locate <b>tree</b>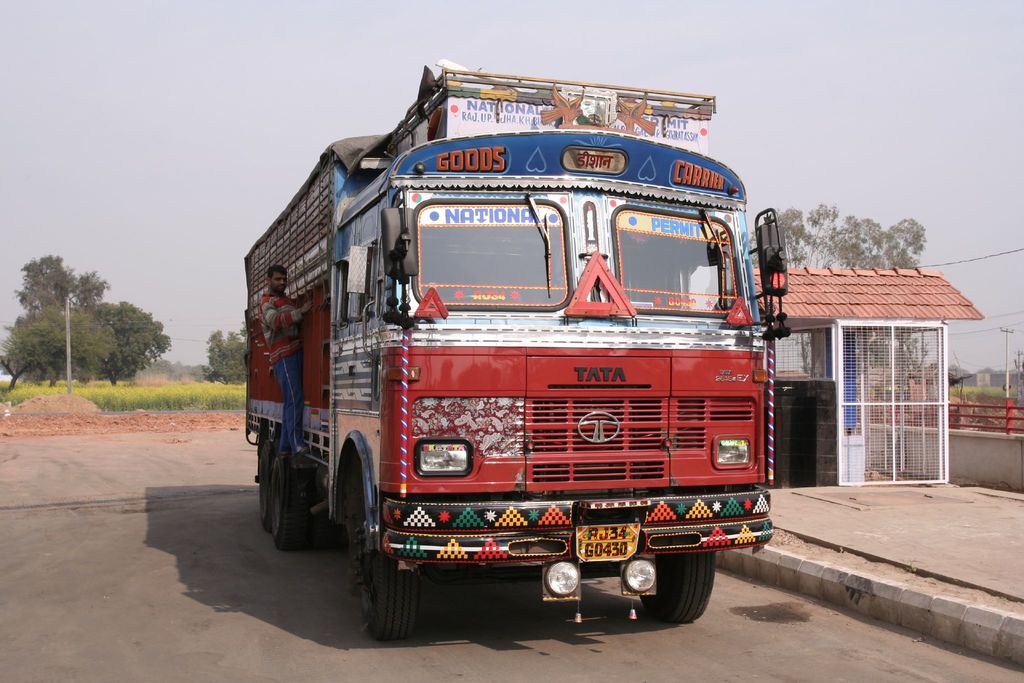
bbox(829, 217, 929, 274)
